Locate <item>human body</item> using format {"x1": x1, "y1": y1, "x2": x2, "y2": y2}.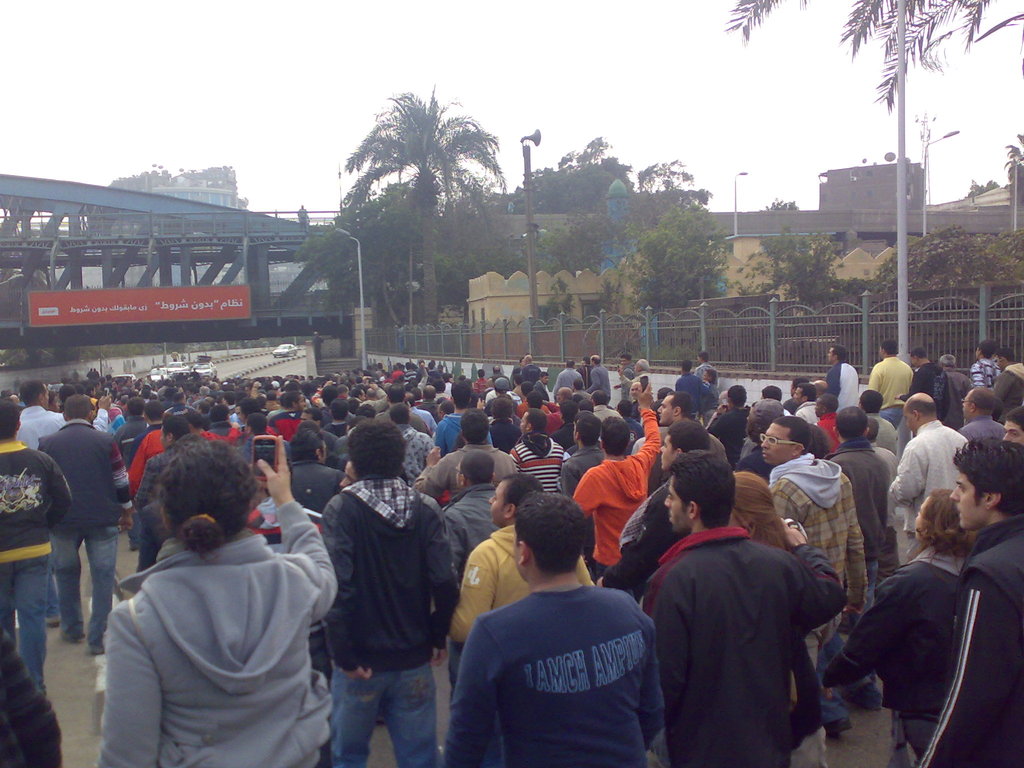
{"x1": 820, "y1": 357, "x2": 861, "y2": 410}.
